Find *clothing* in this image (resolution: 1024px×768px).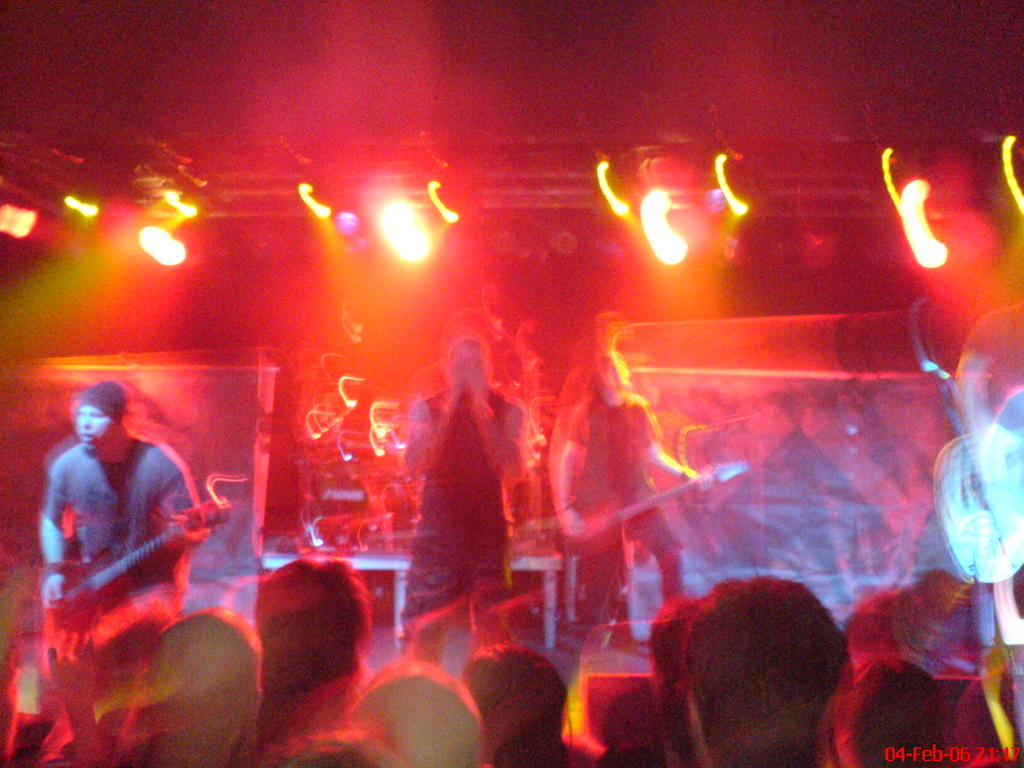
locate(60, 380, 118, 424).
